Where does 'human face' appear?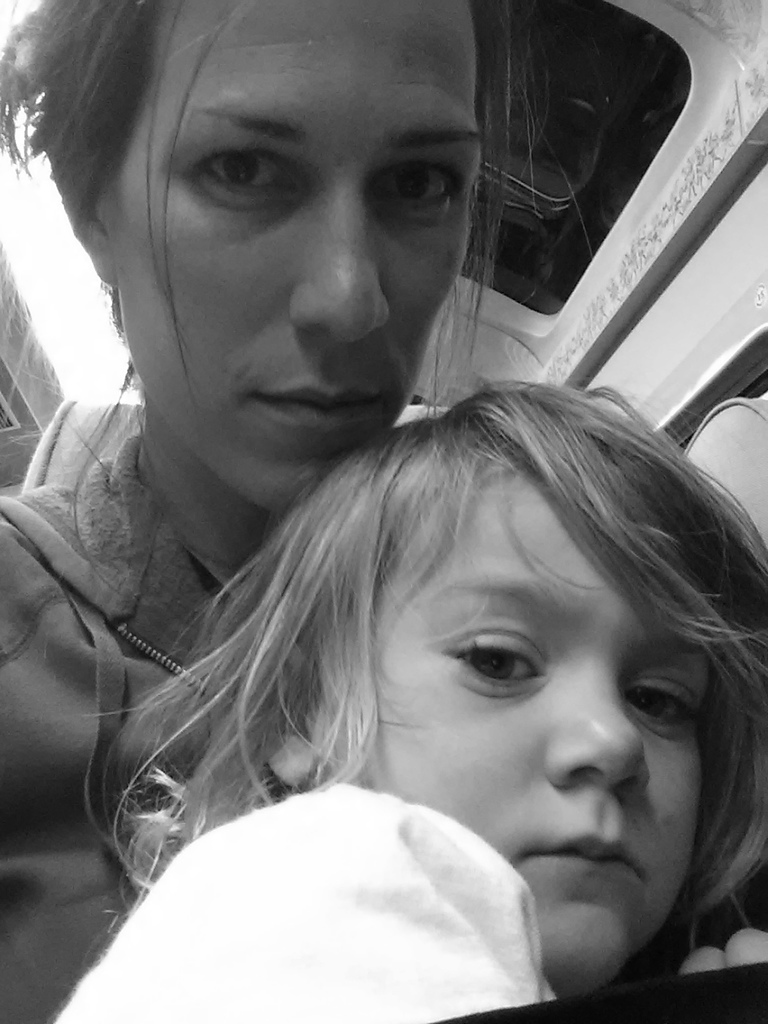
Appears at Rect(321, 449, 745, 1012).
